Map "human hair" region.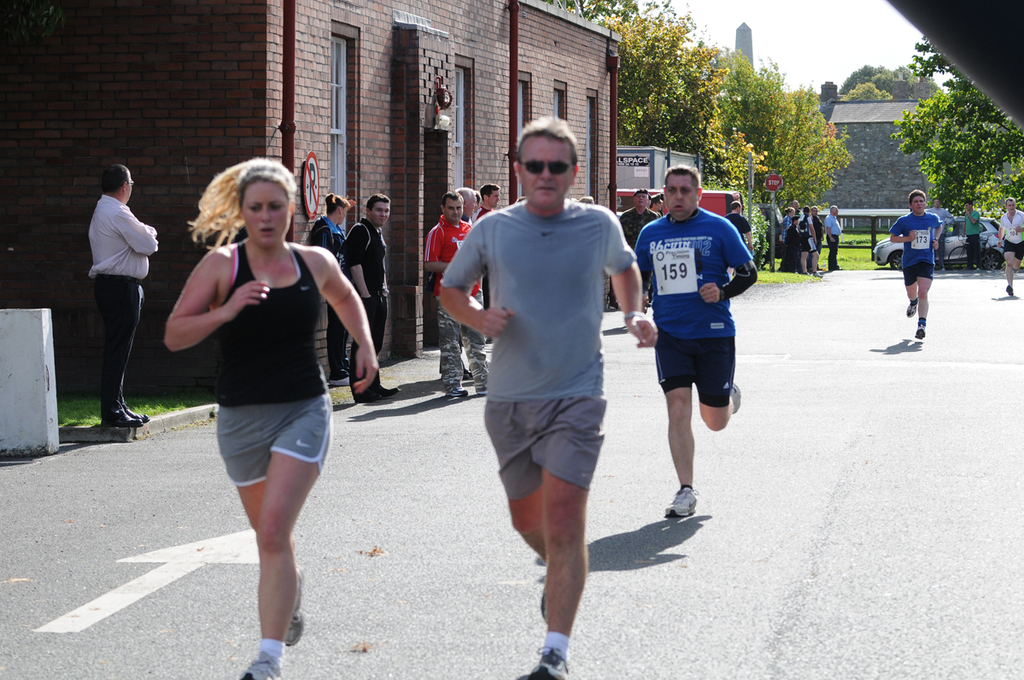
Mapped to x1=810 y1=206 x2=819 y2=214.
